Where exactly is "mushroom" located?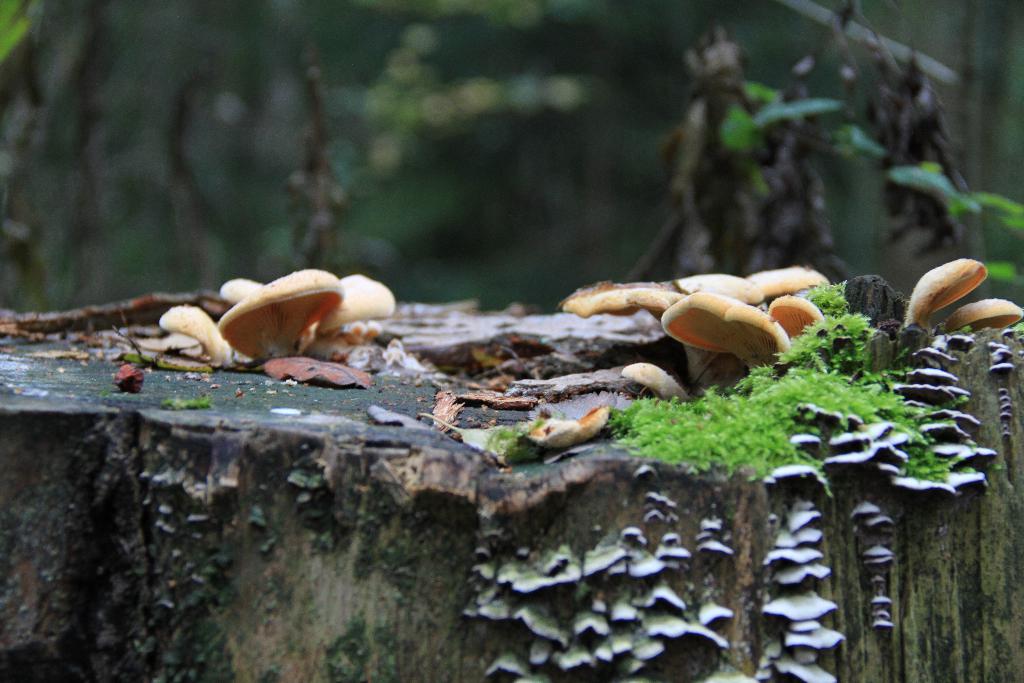
Its bounding box is bbox(897, 247, 989, 338).
